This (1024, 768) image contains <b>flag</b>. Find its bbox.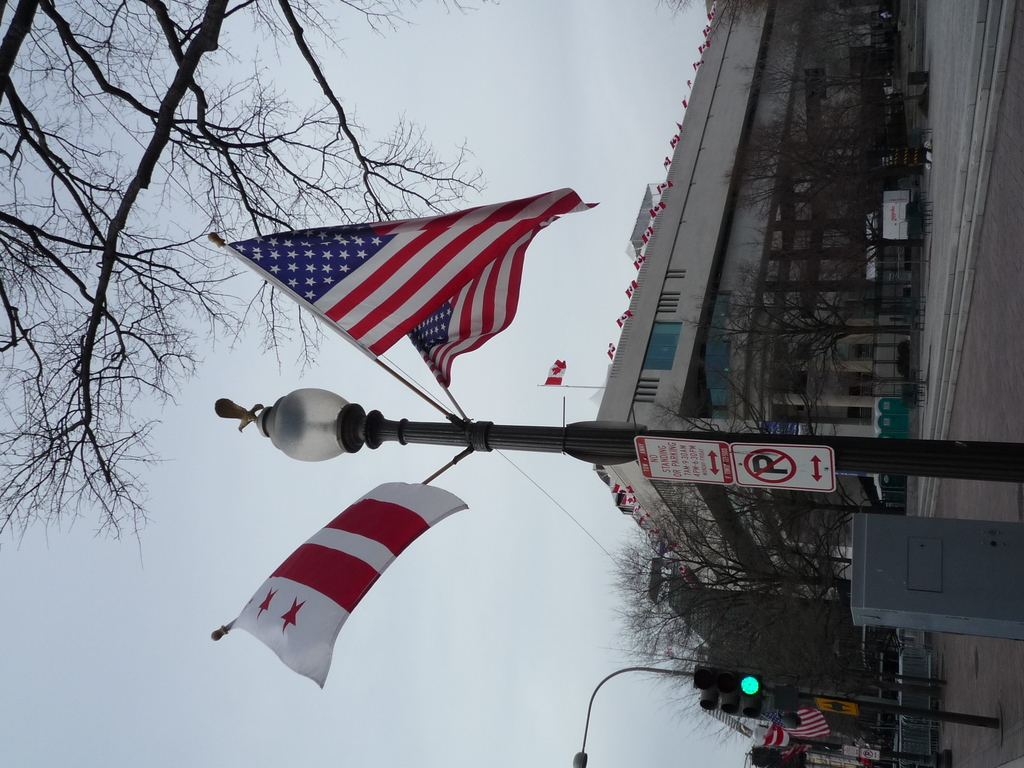
box(607, 483, 618, 491).
